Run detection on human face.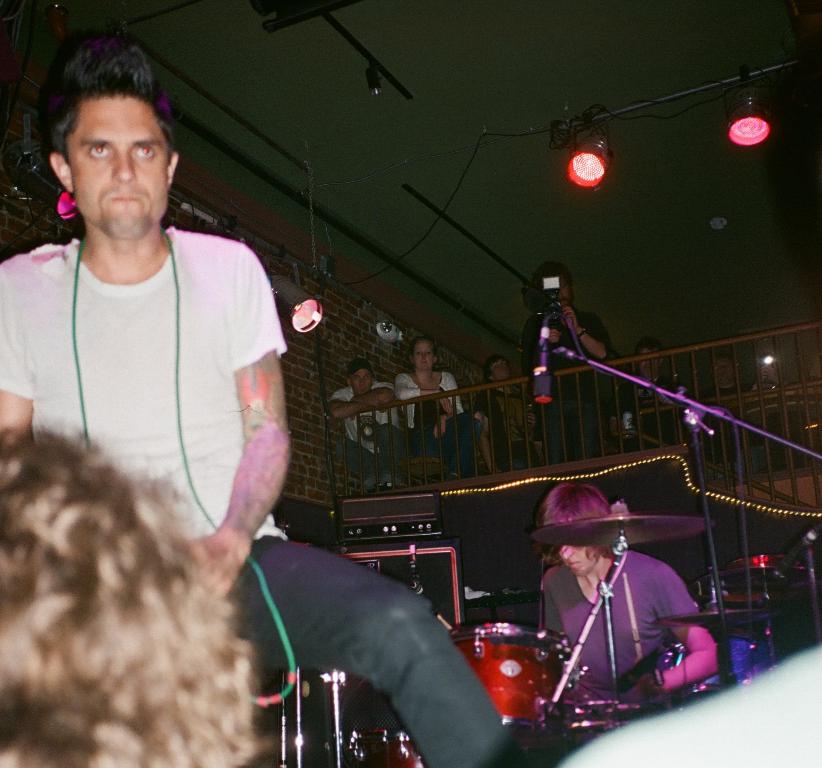
Result: region(415, 343, 436, 372).
